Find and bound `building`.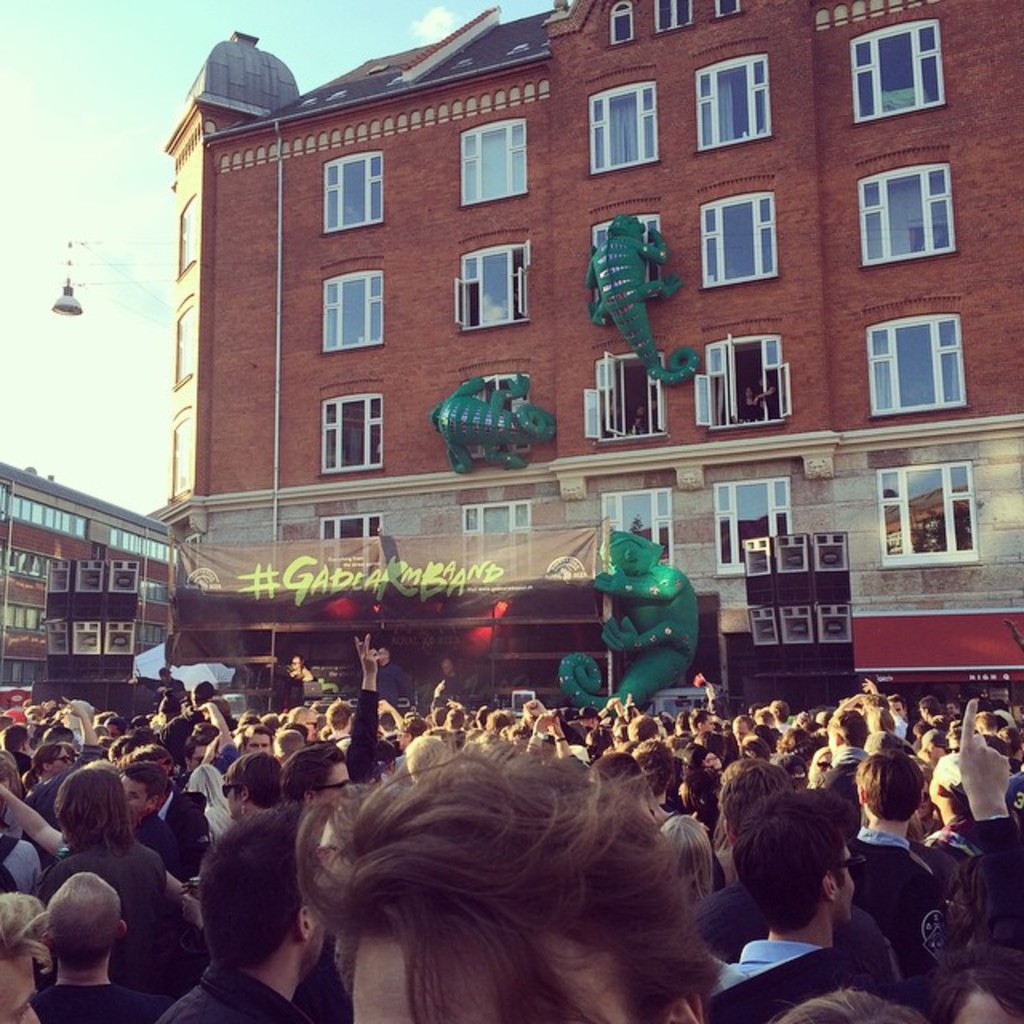
Bound: <region>0, 0, 1021, 704</region>.
